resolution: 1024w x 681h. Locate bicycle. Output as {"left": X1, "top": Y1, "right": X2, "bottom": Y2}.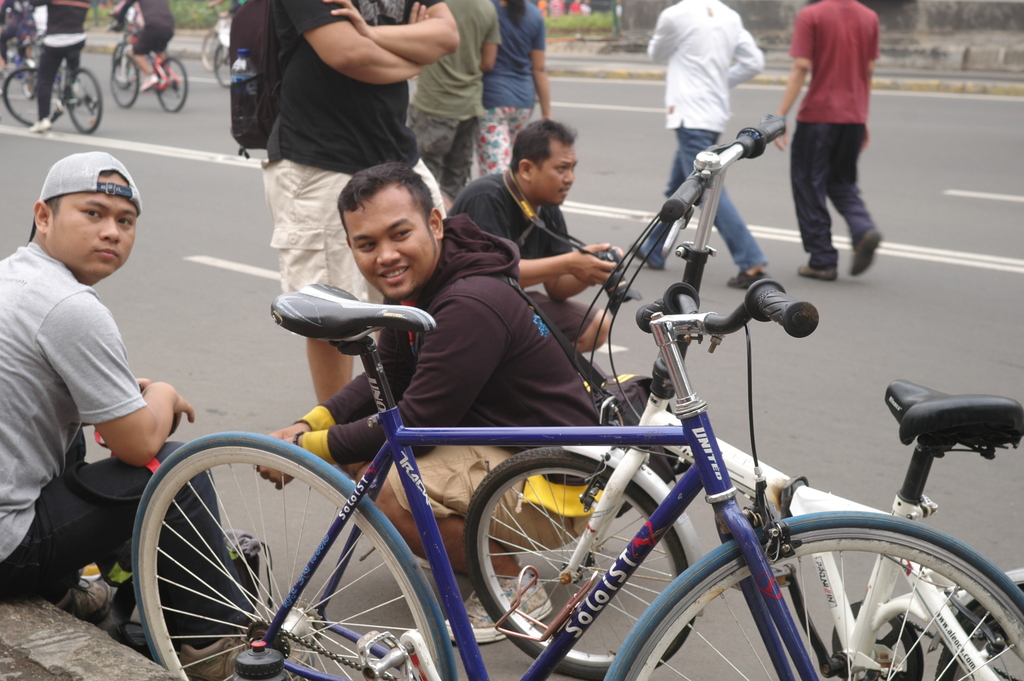
{"left": 462, "top": 113, "right": 1023, "bottom": 680}.
